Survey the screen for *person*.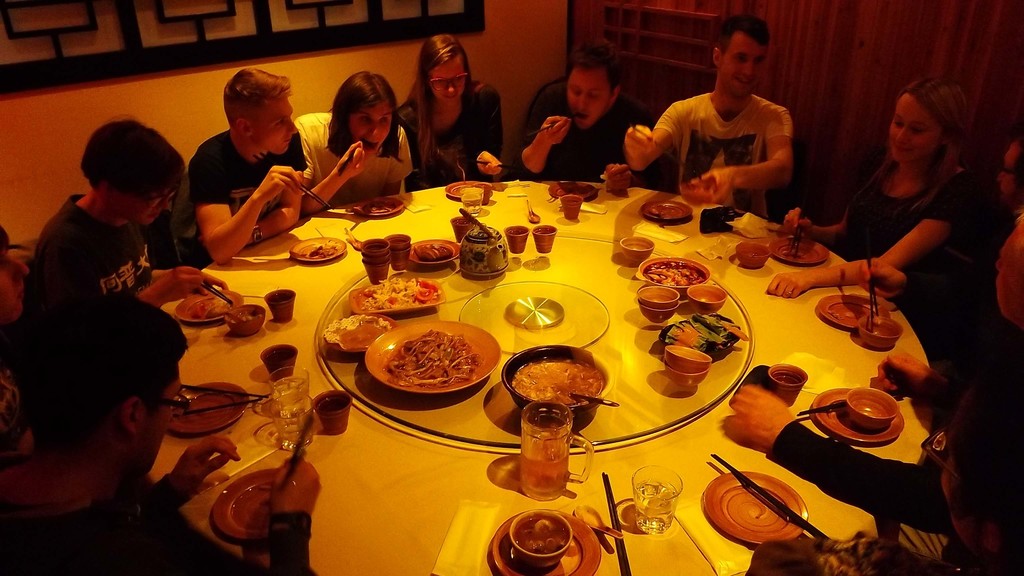
Survey found: l=394, t=27, r=504, b=183.
